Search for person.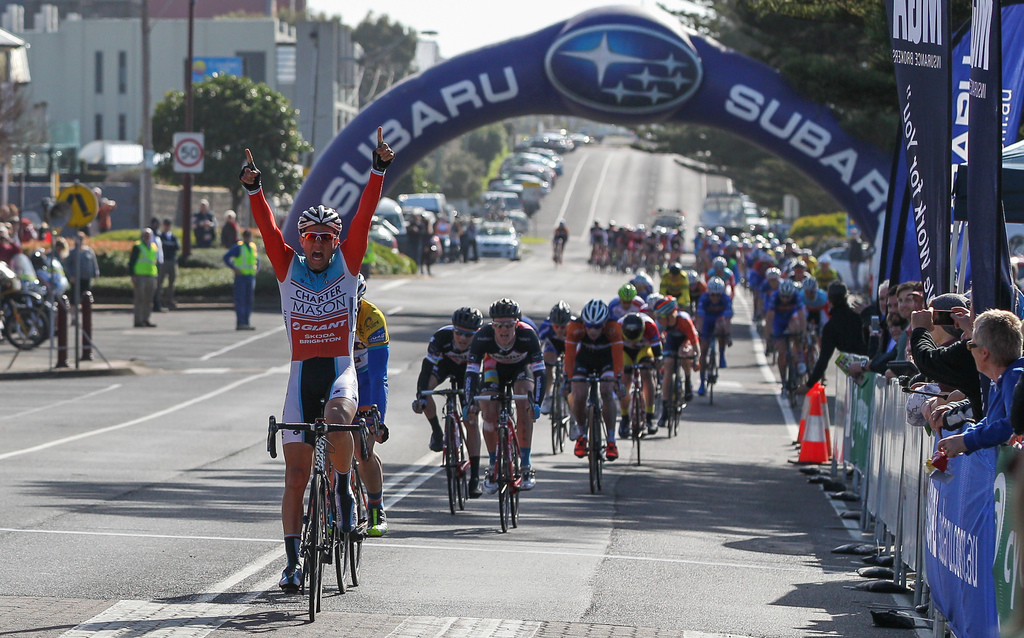
Found at [x1=214, y1=225, x2=261, y2=333].
